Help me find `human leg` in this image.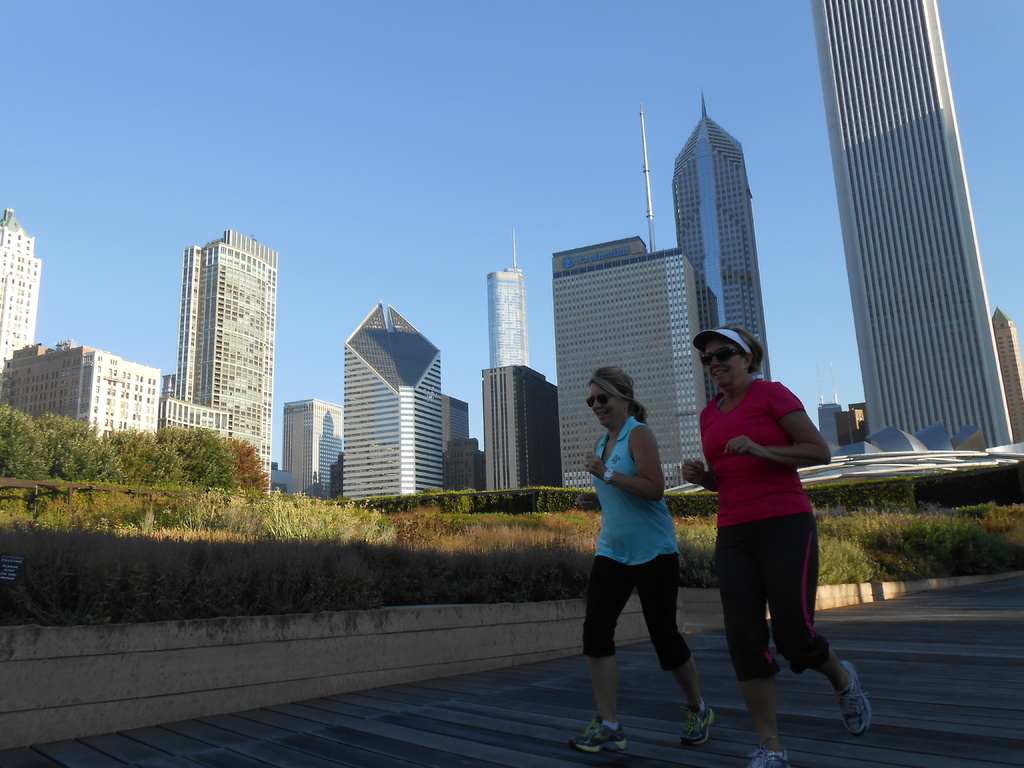
Found it: box(767, 511, 875, 729).
